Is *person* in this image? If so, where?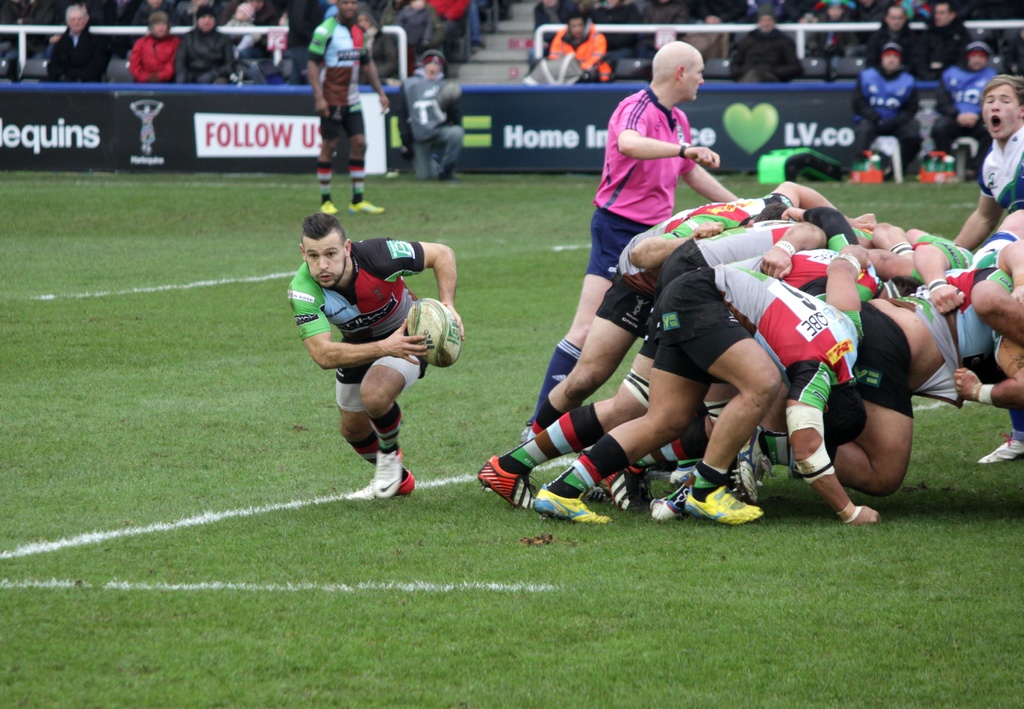
Yes, at bbox=[924, 41, 1005, 164].
